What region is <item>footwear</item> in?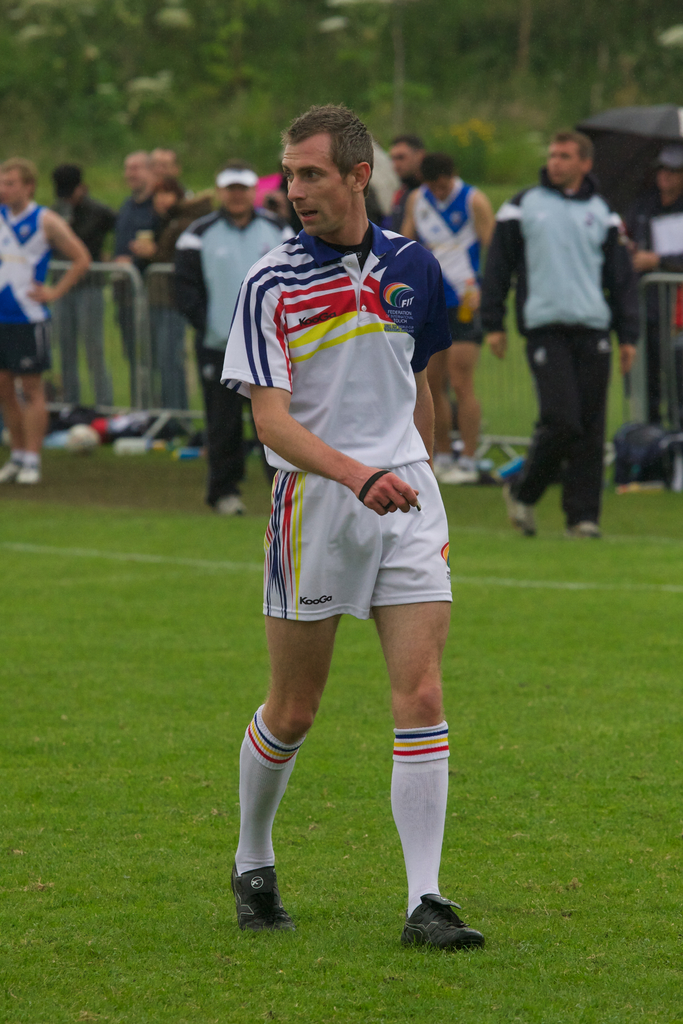
(x1=398, y1=901, x2=484, y2=956).
